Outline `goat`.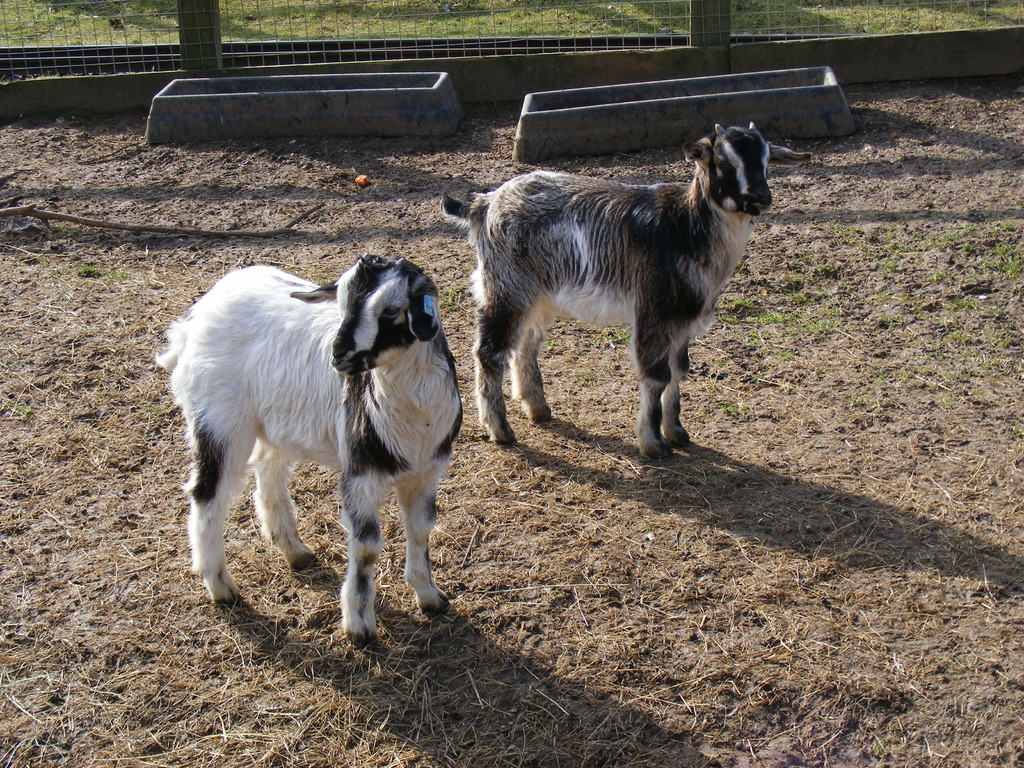
Outline: <bbox>445, 109, 803, 474</bbox>.
